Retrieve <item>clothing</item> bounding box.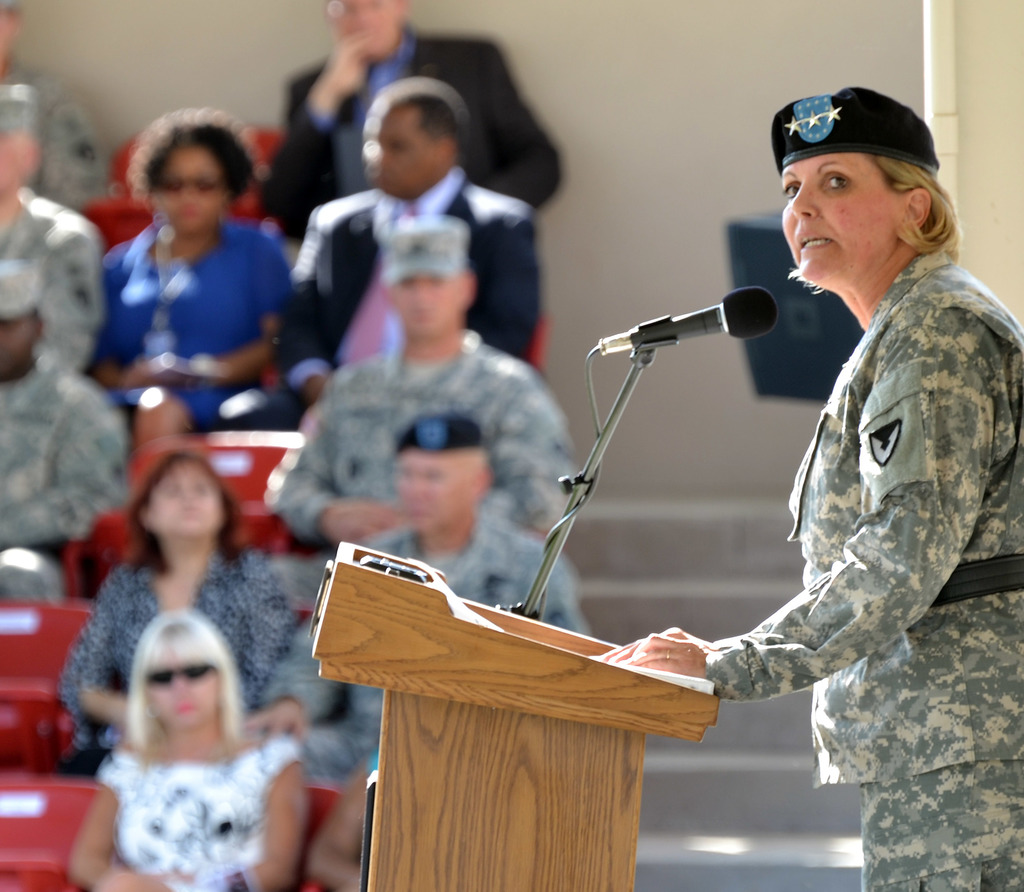
Bounding box: select_region(304, 502, 589, 797).
